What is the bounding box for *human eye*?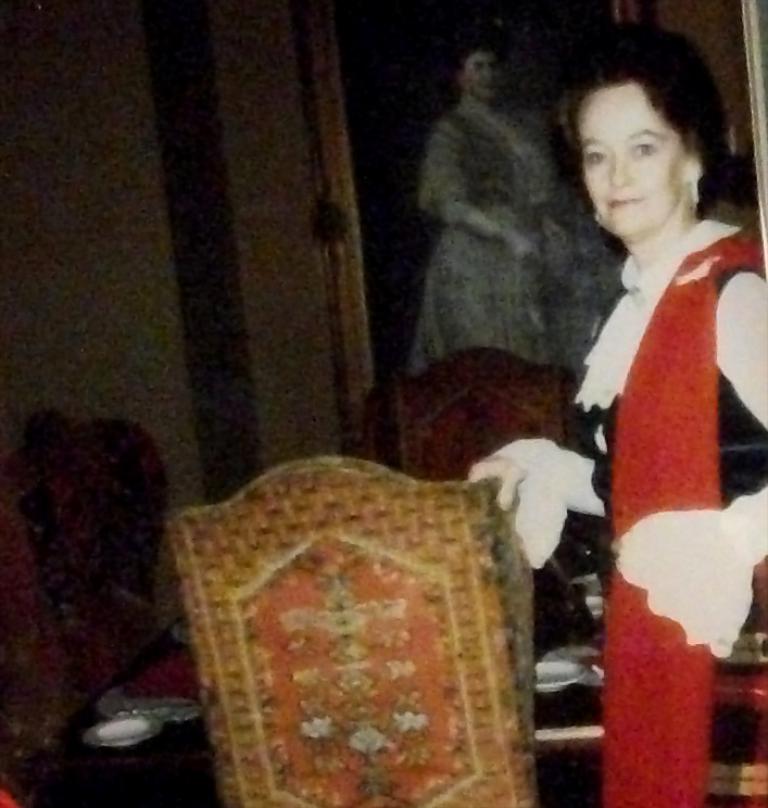
<box>630,141,668,161</box>.
